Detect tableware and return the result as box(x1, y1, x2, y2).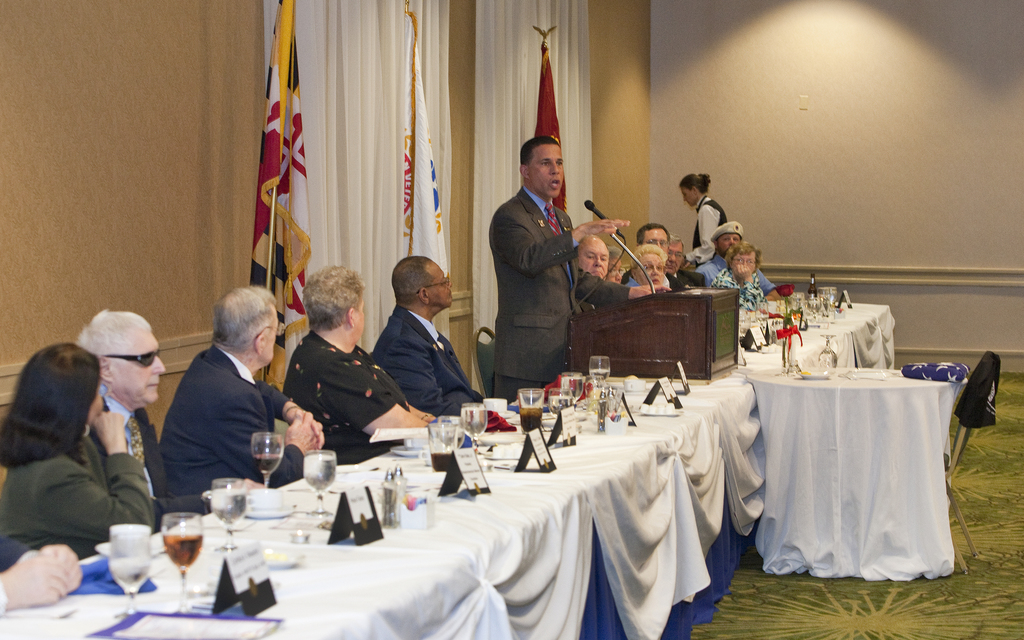
box(485, 398, 510, 414).
